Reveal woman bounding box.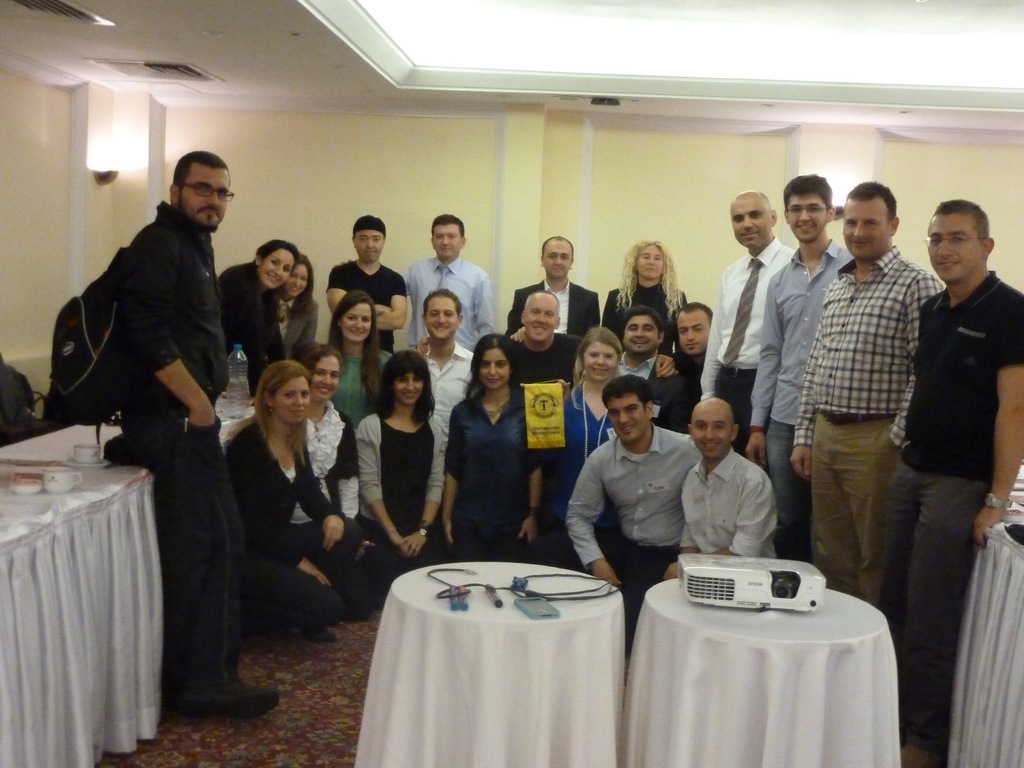
Revealed: crop(211, 235, 310, 377).
